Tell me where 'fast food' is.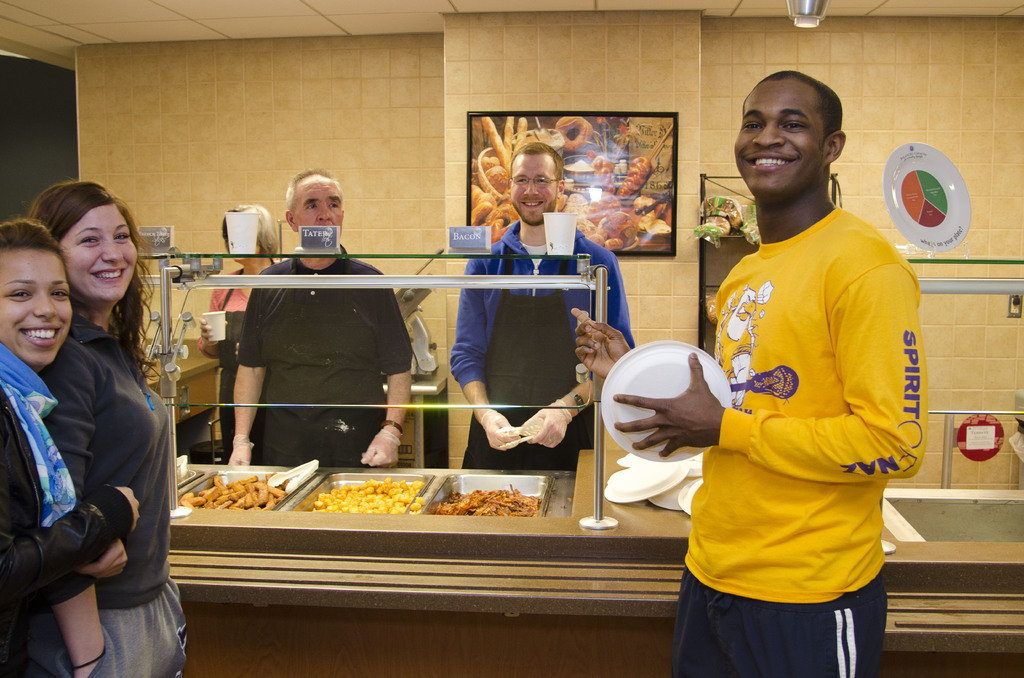
'fast food' is at Rect(431, 478, 539, 516).
